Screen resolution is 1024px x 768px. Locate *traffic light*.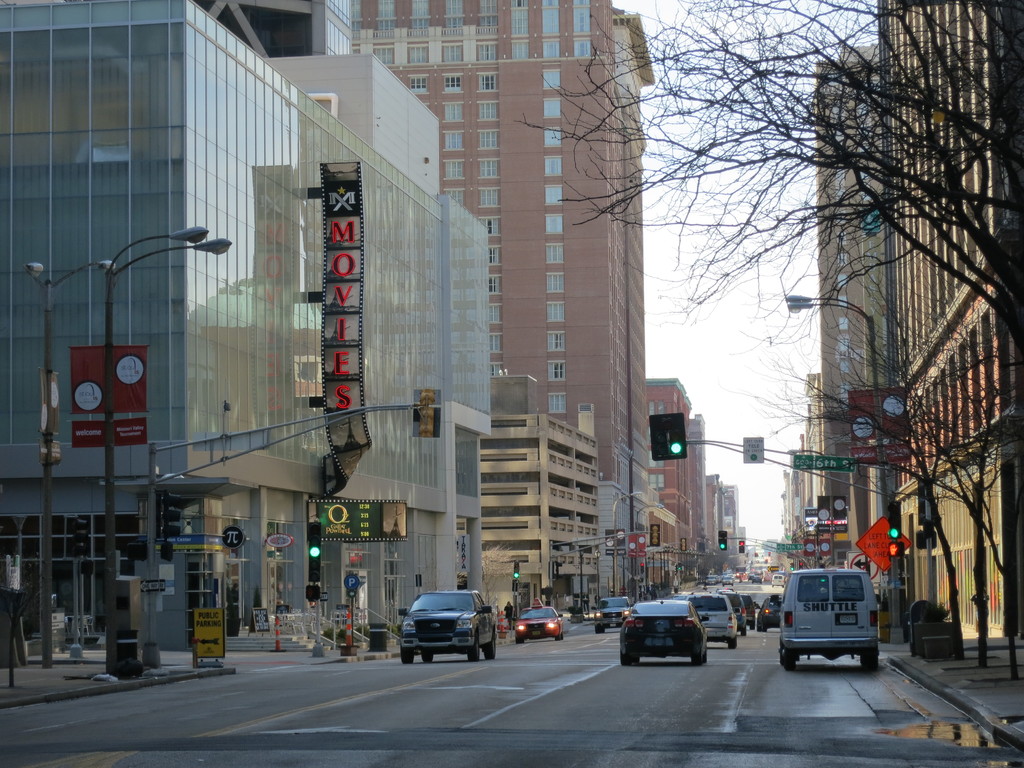
bbox=[547, 561, 554, 579].
